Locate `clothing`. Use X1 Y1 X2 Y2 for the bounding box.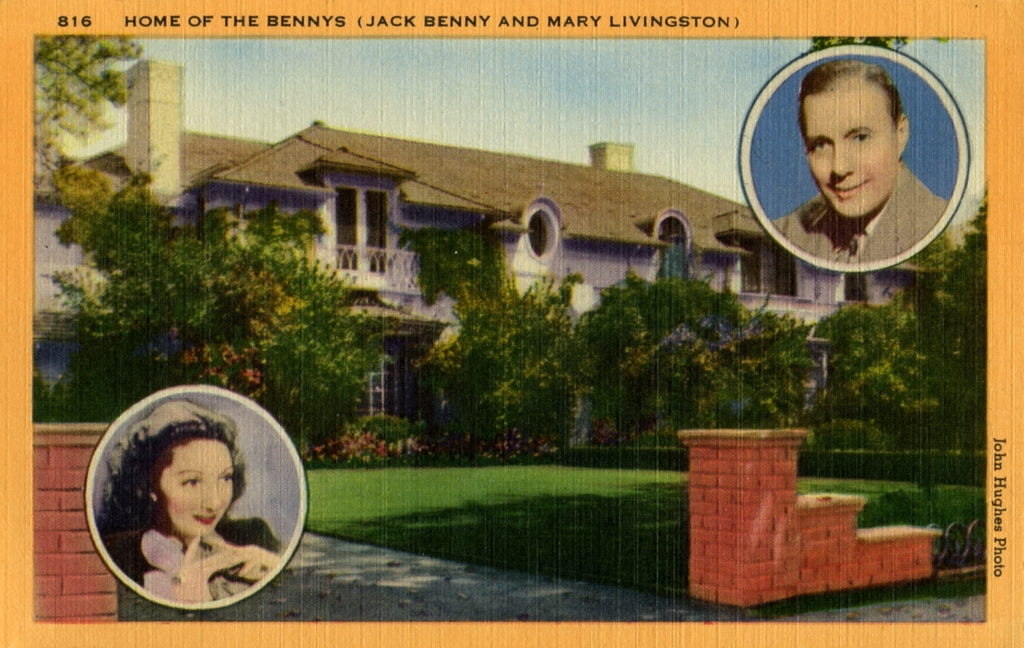
771 161 947 259.
